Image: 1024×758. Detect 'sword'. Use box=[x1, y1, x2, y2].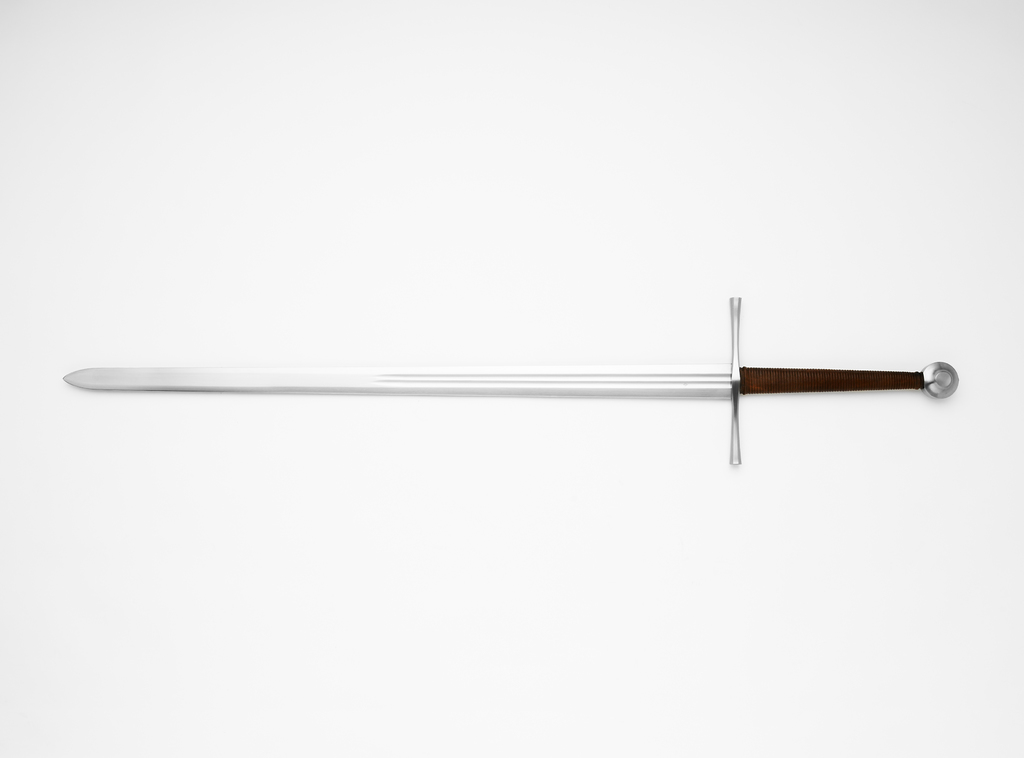
box=[61, 295, 958, 465].
